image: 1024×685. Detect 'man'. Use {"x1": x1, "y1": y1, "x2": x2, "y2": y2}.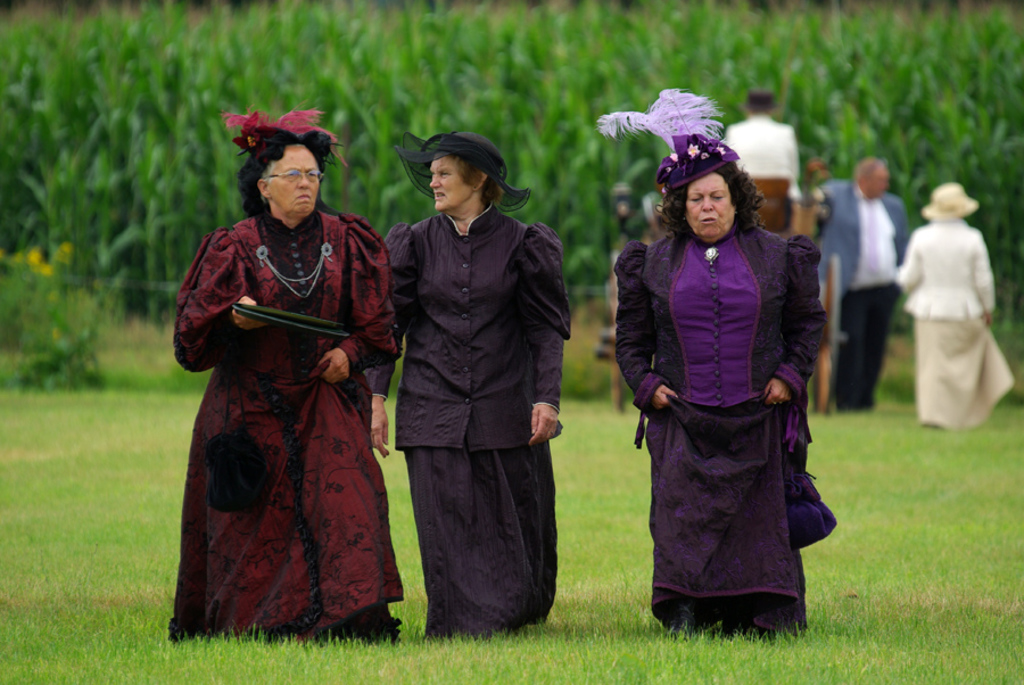
{"x1": 819, "y1": 150, "x2": 908, "y2": 412}.
